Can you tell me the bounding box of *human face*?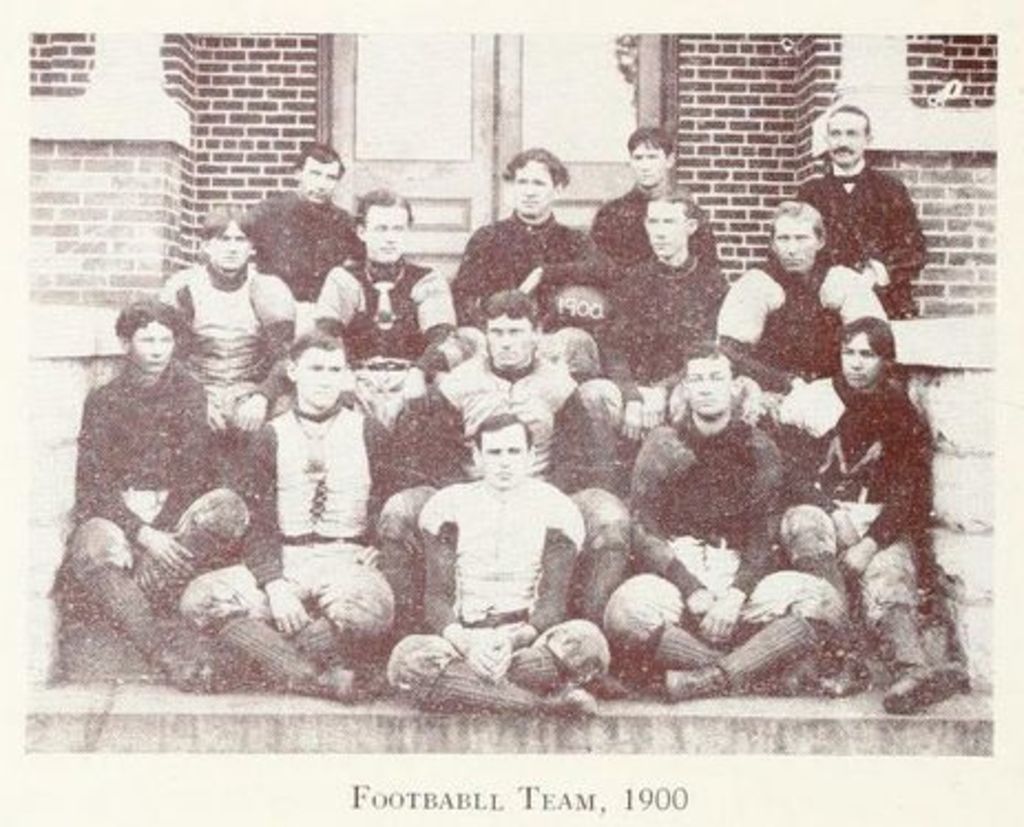
<bbox>683, 345, 732, 414</bbox>.
